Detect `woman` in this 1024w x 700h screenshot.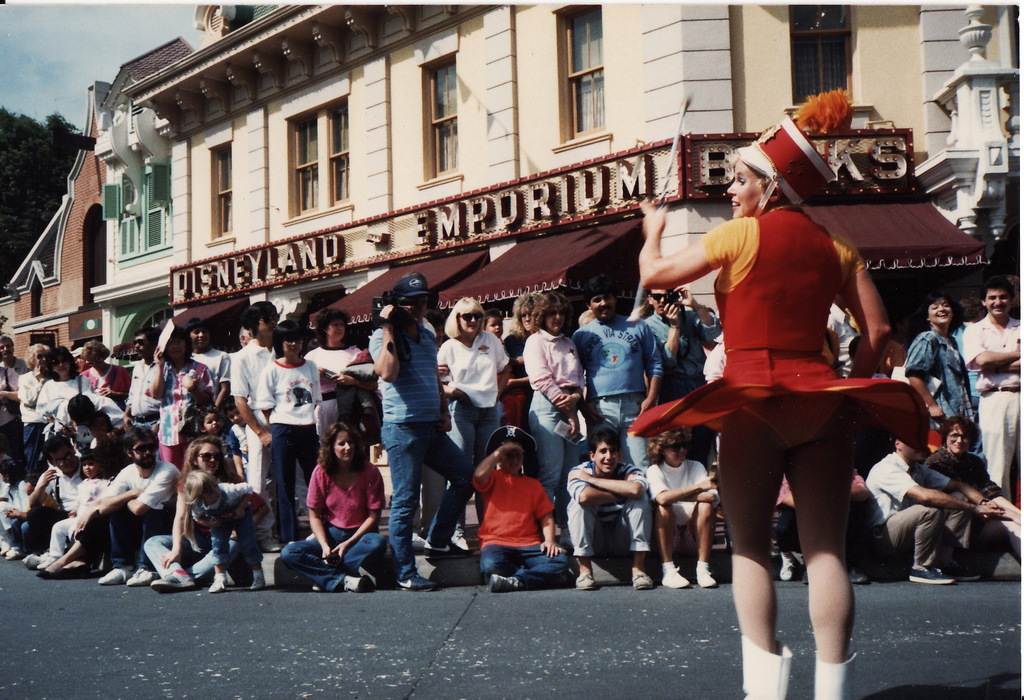
Detection: x1=519 y1=292 x2=588 y2=498.
